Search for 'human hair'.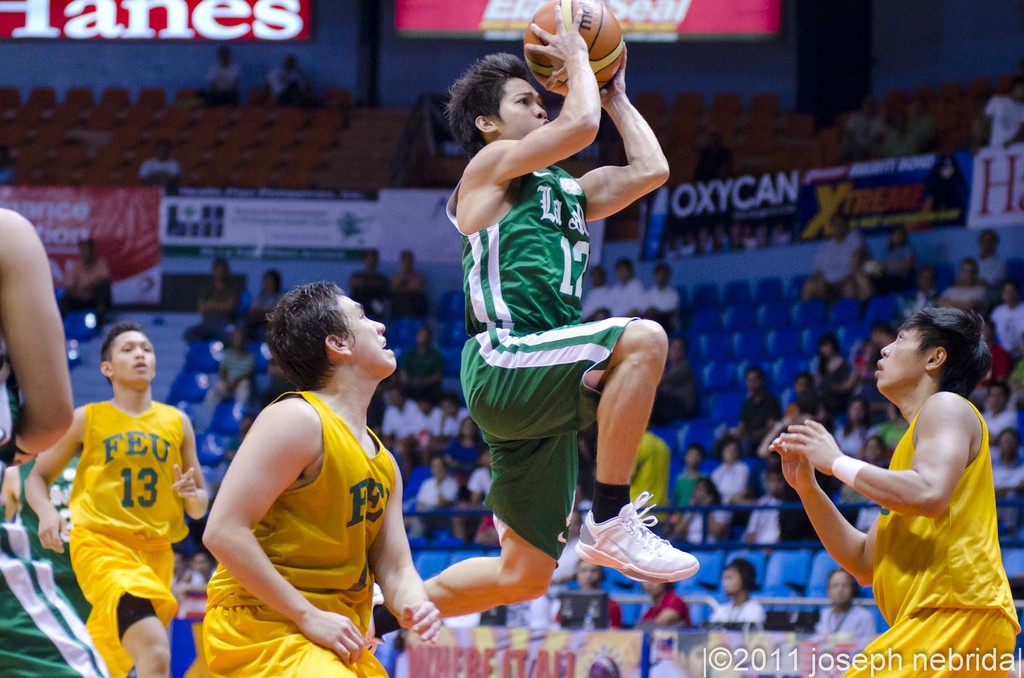
Found at (865,435,886,456).
